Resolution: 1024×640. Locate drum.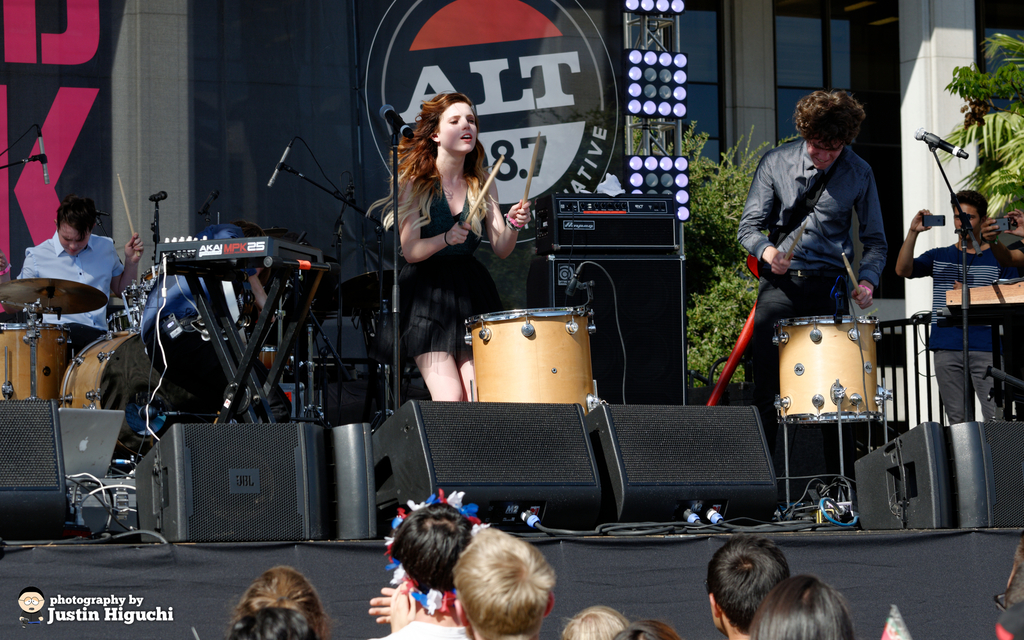
(464,307,598,419).
